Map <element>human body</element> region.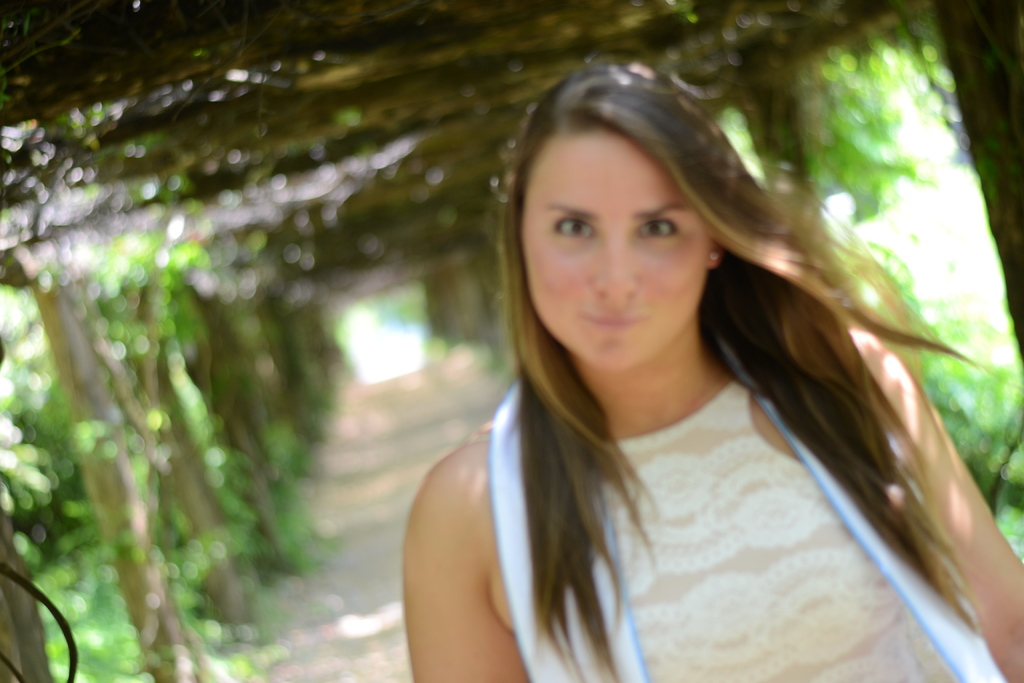
Mapped to detection(342, 92, 998, 678).
